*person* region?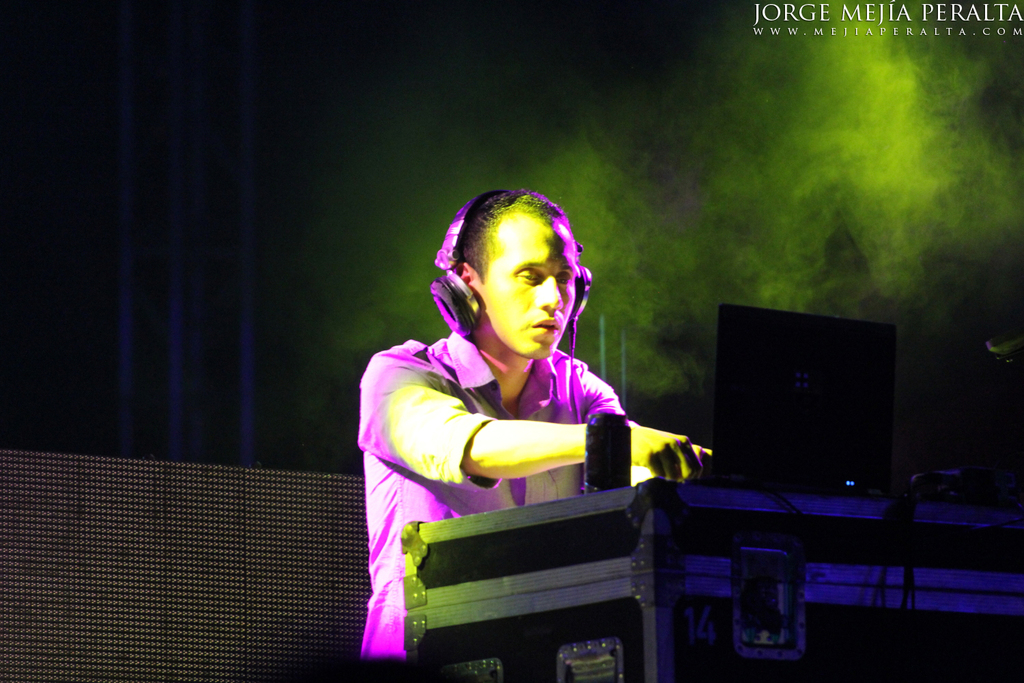
[x1=354, y1=199, x2=691, y2=600]
